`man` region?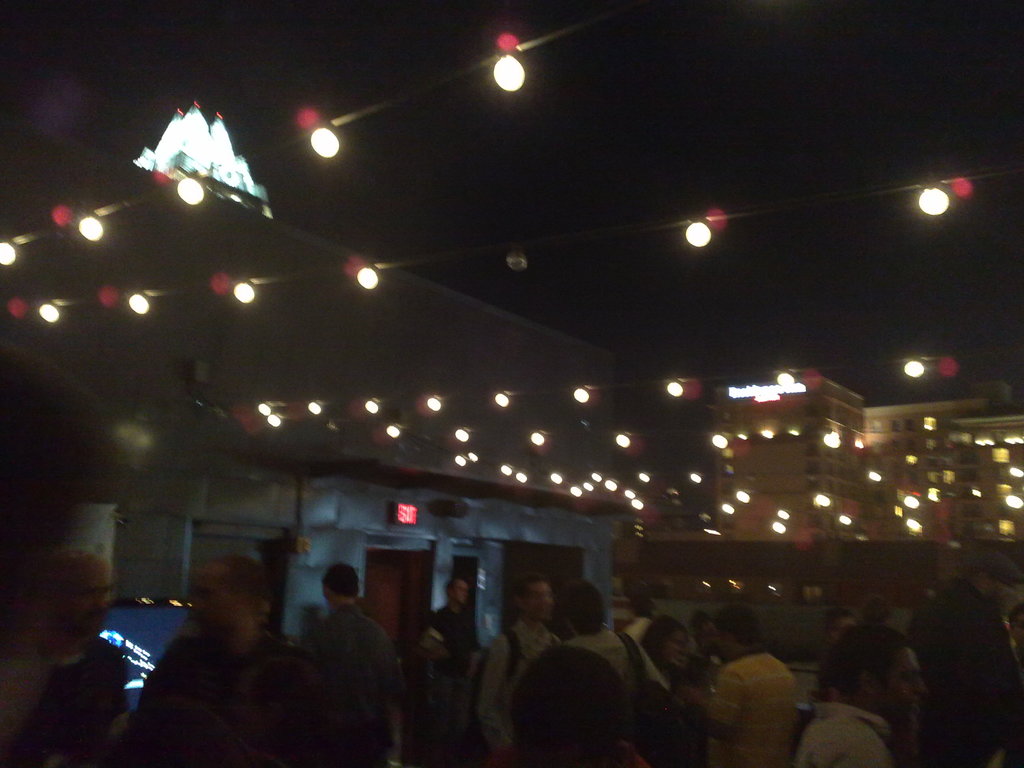
[x1=420, y1=576, x2=467, y2=680]
